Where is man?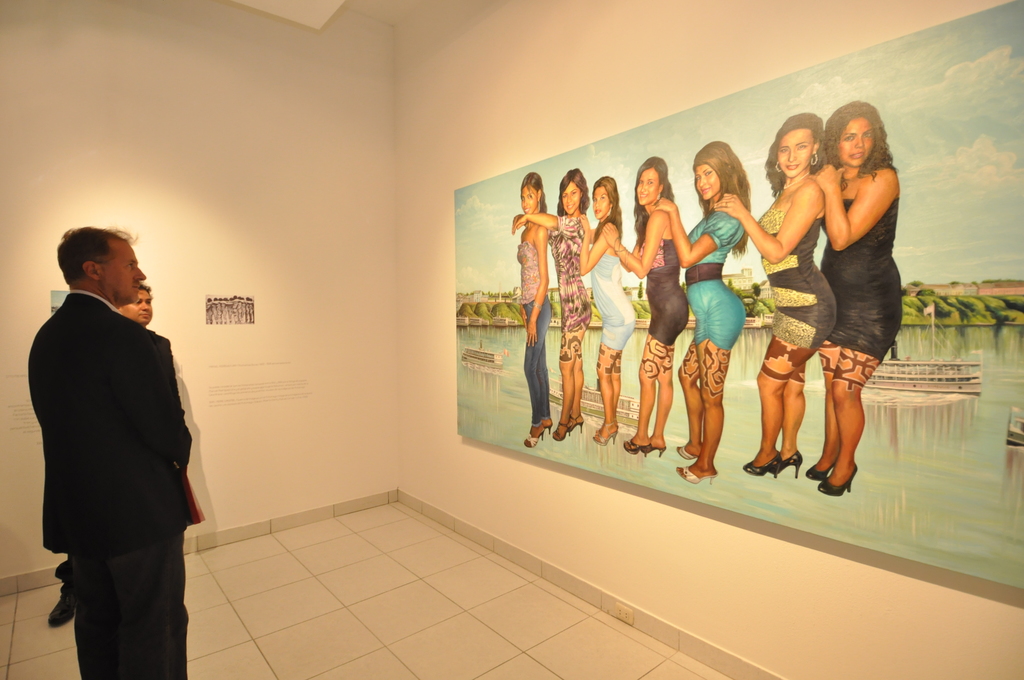
(28,223,193,679).
